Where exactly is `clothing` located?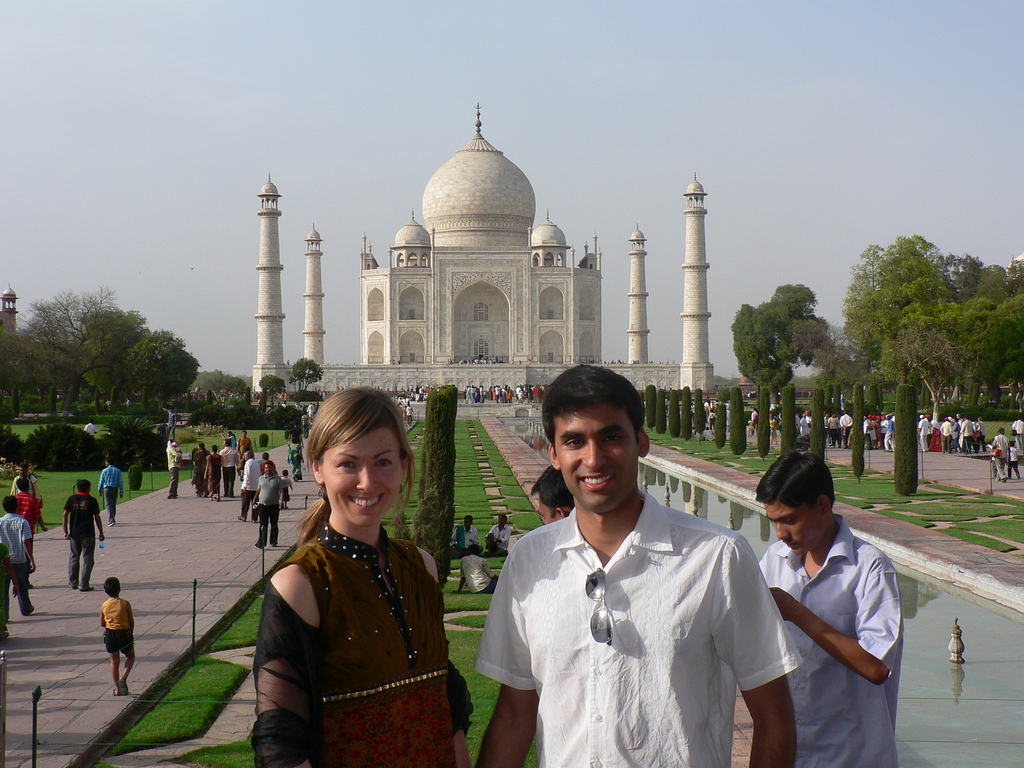
Its bounding box is [x1=280, y1=474, x2=292, y2=502].
